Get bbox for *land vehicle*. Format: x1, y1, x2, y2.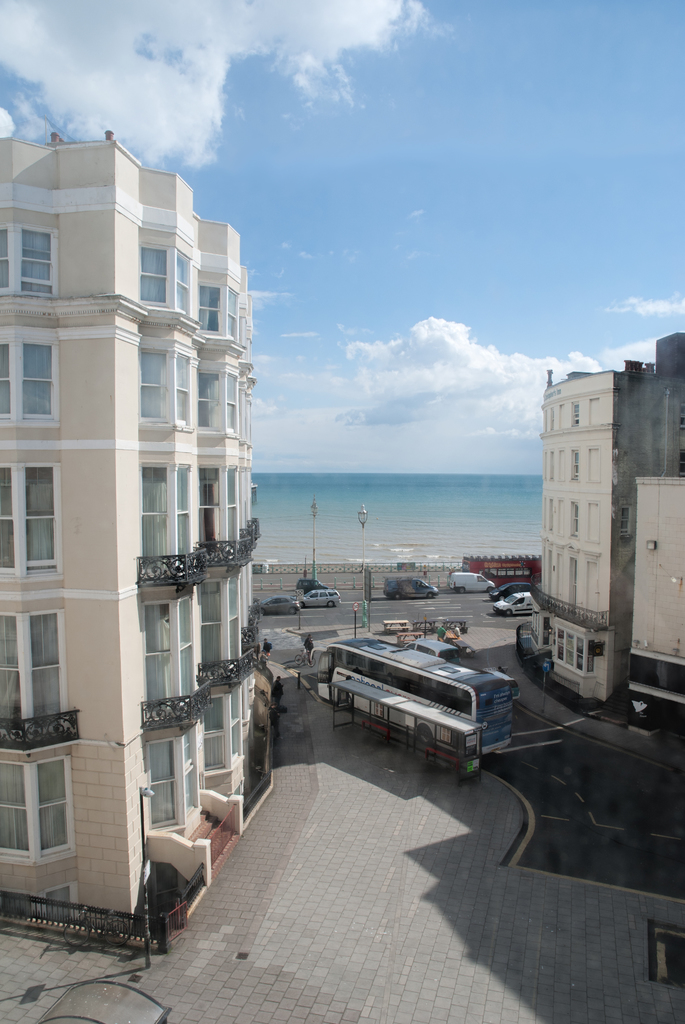
449, 571, 494, 595.
